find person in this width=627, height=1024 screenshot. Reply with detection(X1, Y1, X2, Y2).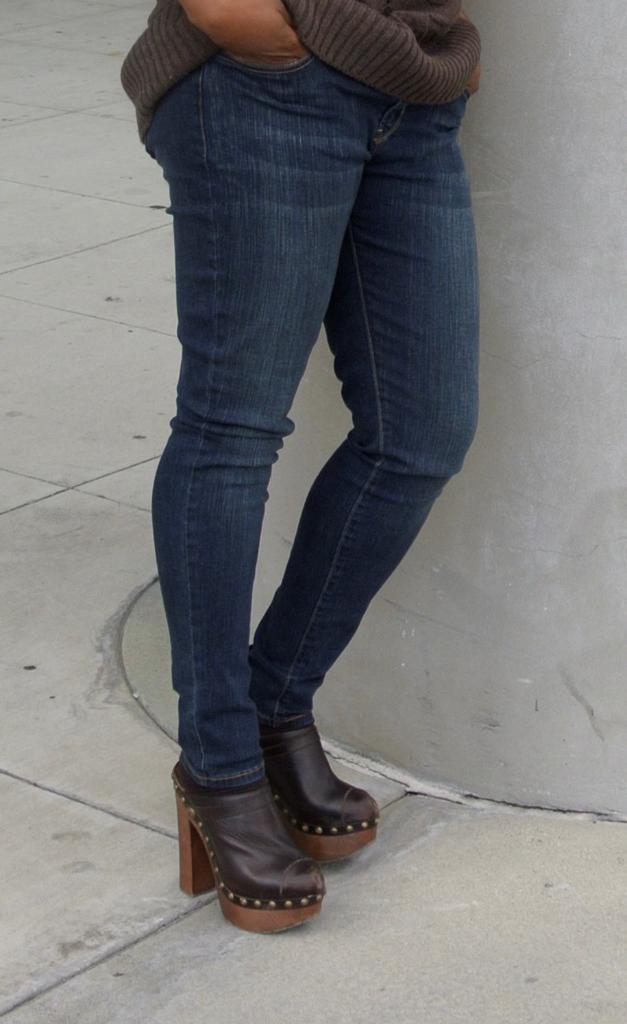
detection(147, 0, 486, 944).
